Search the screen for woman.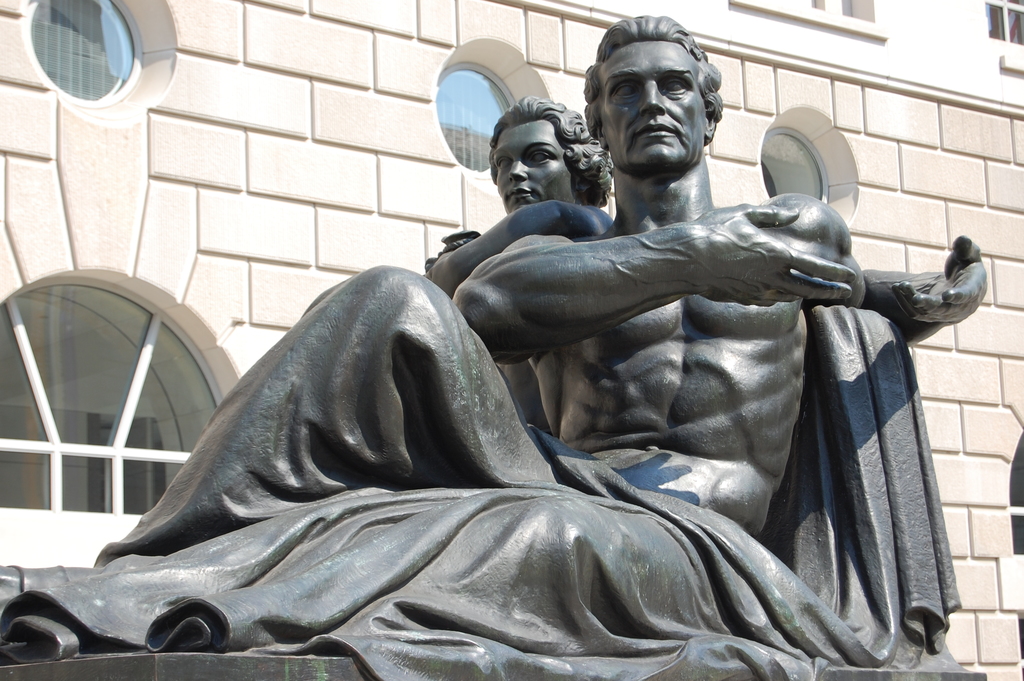
Found at box(414, 97, 611, 438).
